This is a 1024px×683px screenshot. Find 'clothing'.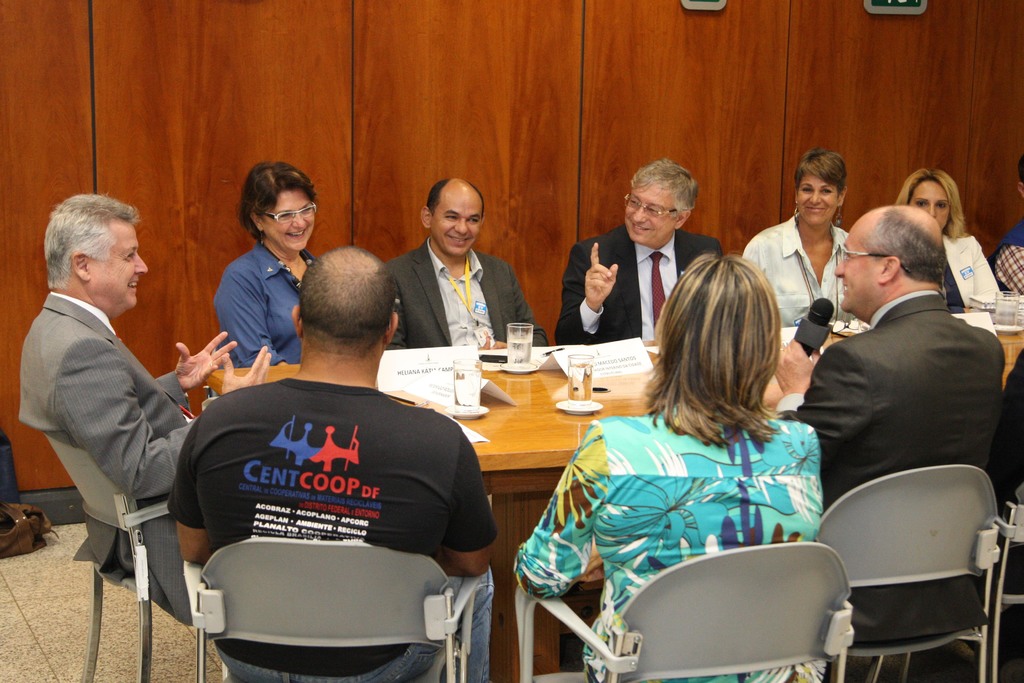
Bounding box: box=[941, 227, 1005, 306].
